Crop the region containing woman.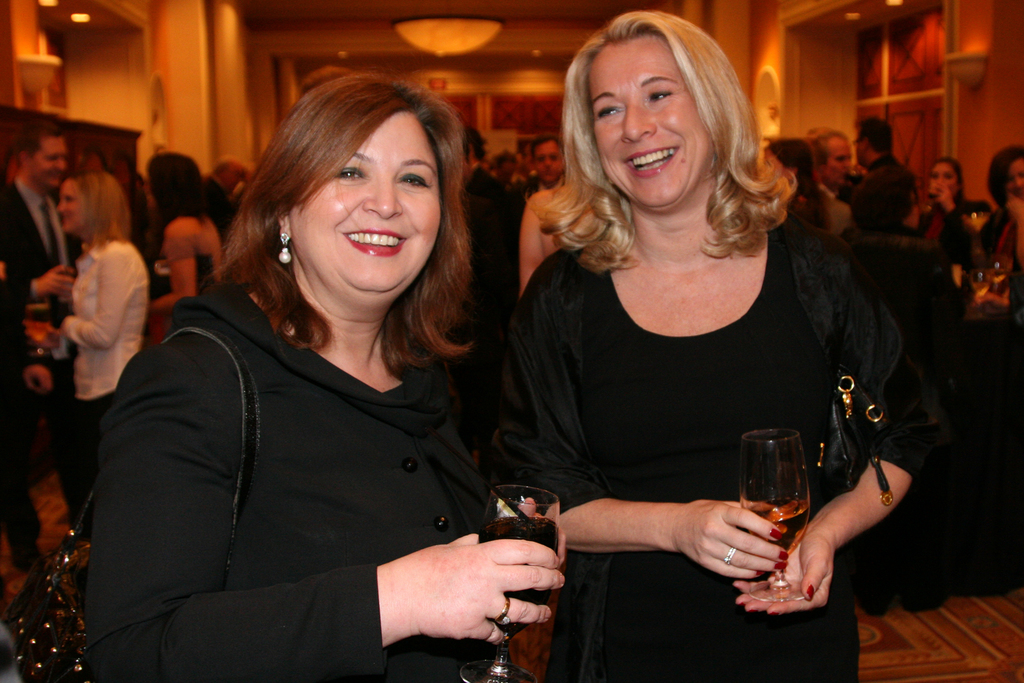
Crop region: <region>754, 142, 834, 233</region>.
